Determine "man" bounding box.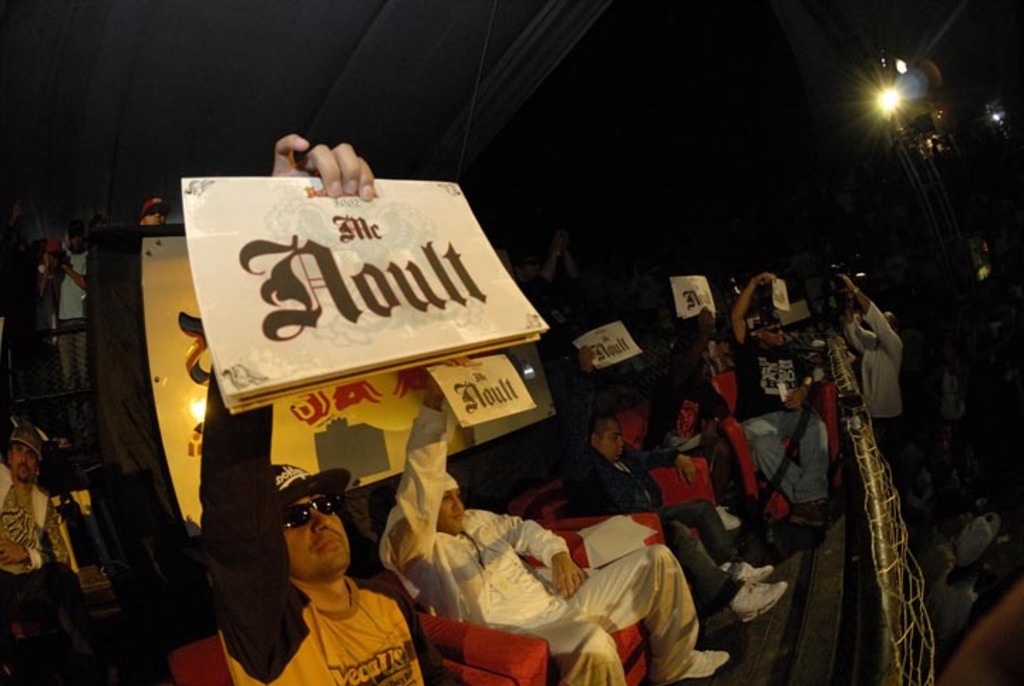
Determined: bbox(374, 344, 734, 685).
